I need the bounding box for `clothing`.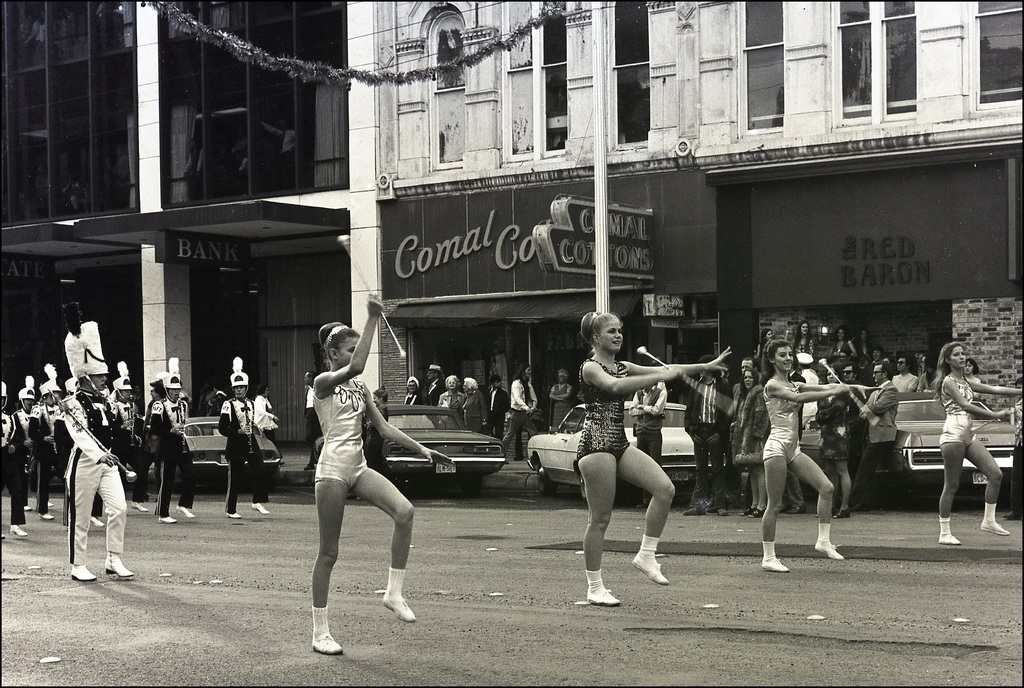
Here it is: 782:371:806:506.
